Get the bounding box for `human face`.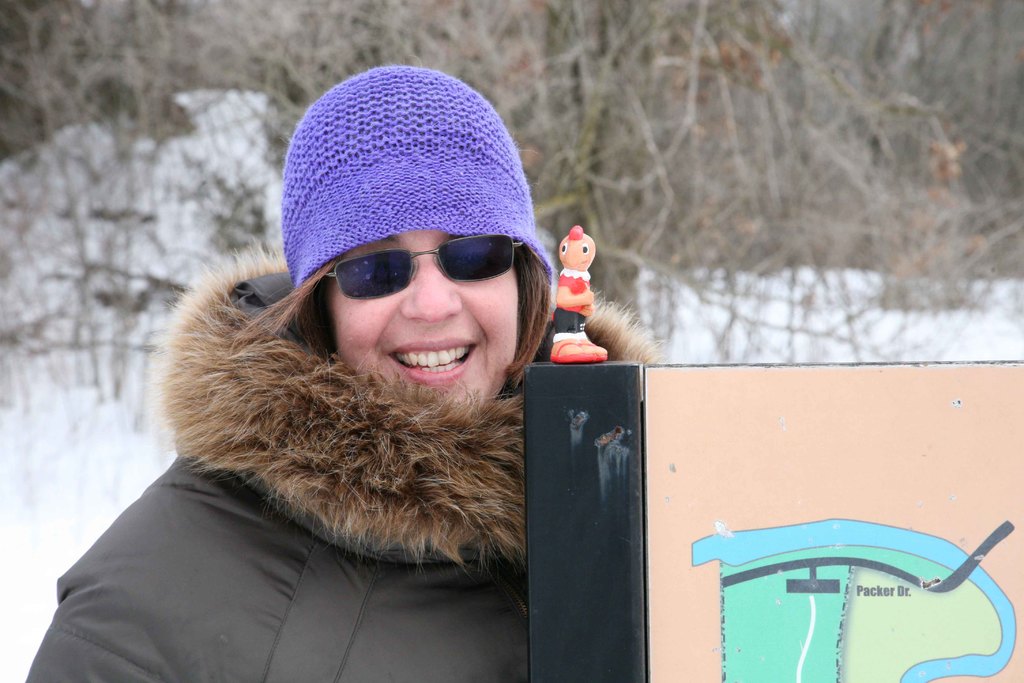
pyautogui.locateOnScreen(299, 213, 531, 408).
